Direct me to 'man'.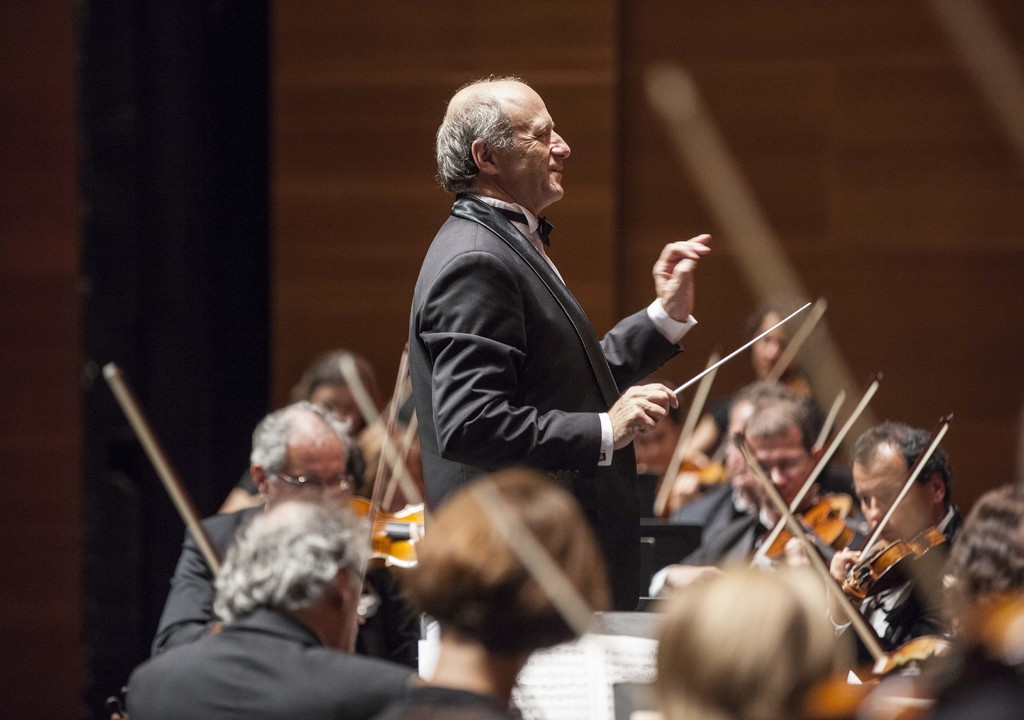
Direction: 120 502 417 719.
